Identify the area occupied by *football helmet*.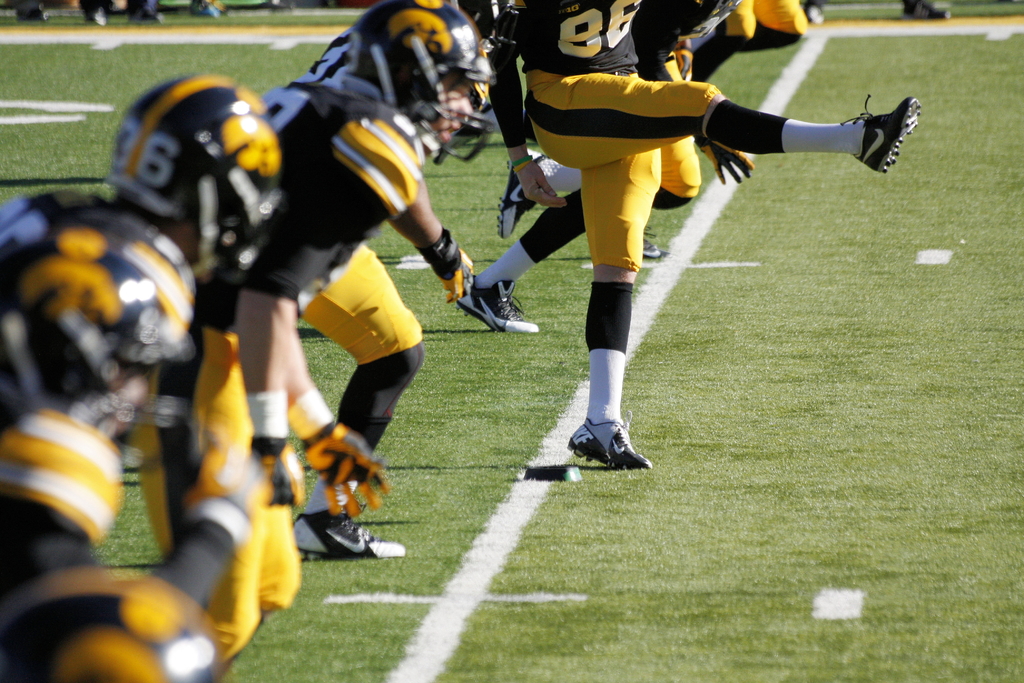
Area: select_region(3, 572, 223, 682).
